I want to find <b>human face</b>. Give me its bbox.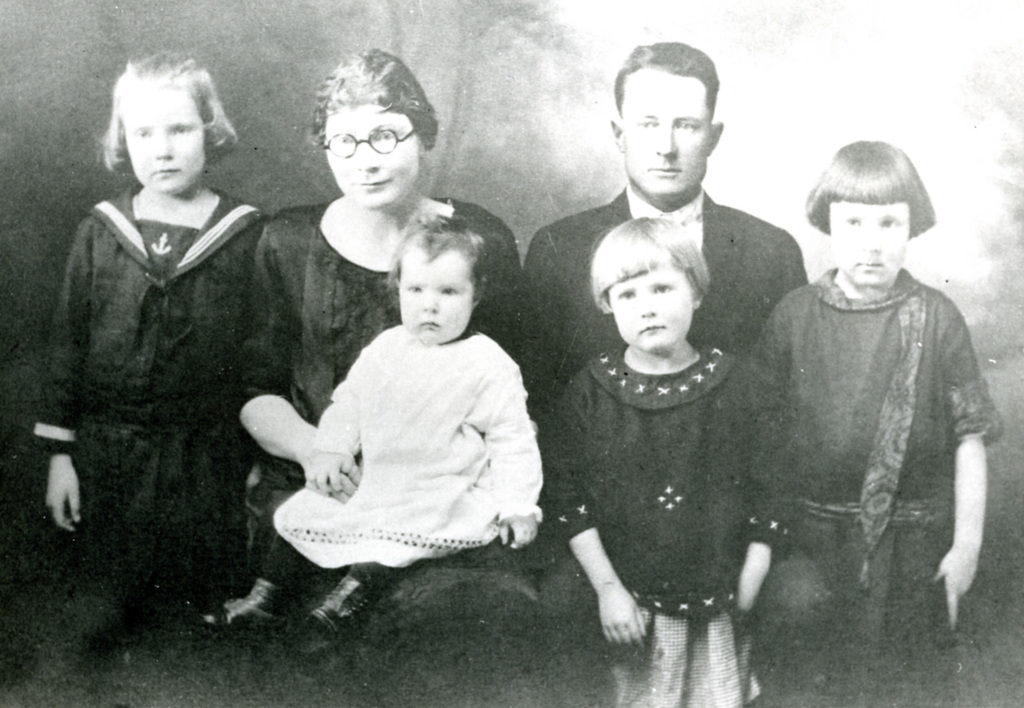
locate(325, 107, 418, 210).
